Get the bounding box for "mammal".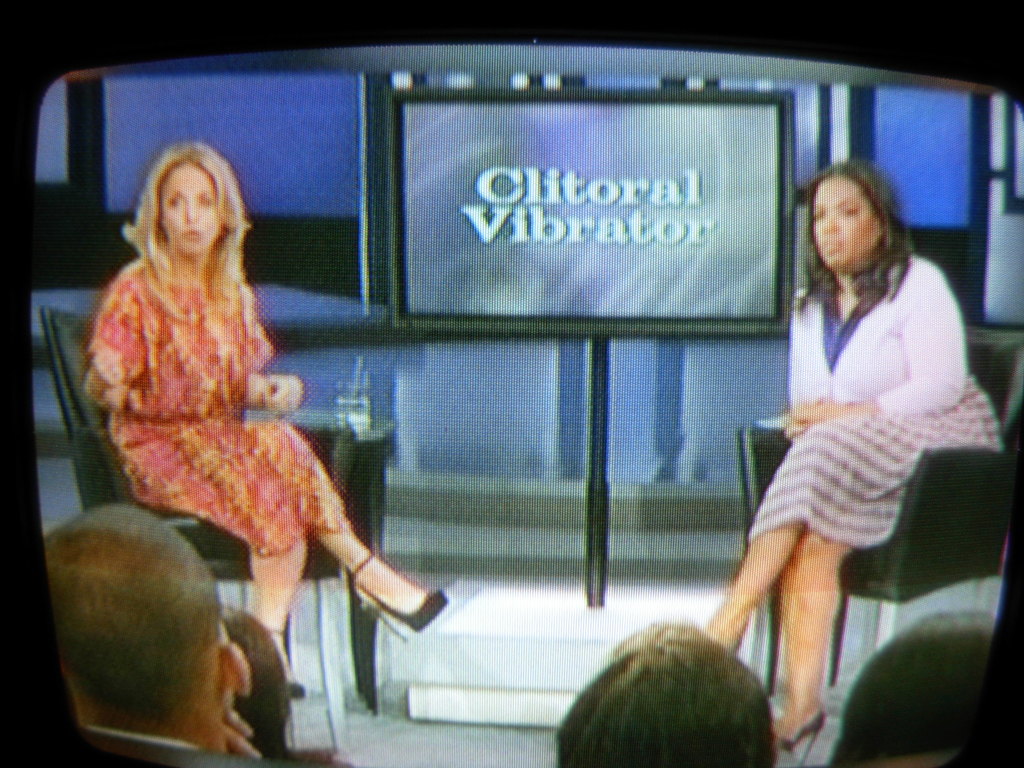
bbox(42, 500, 267, 760).
